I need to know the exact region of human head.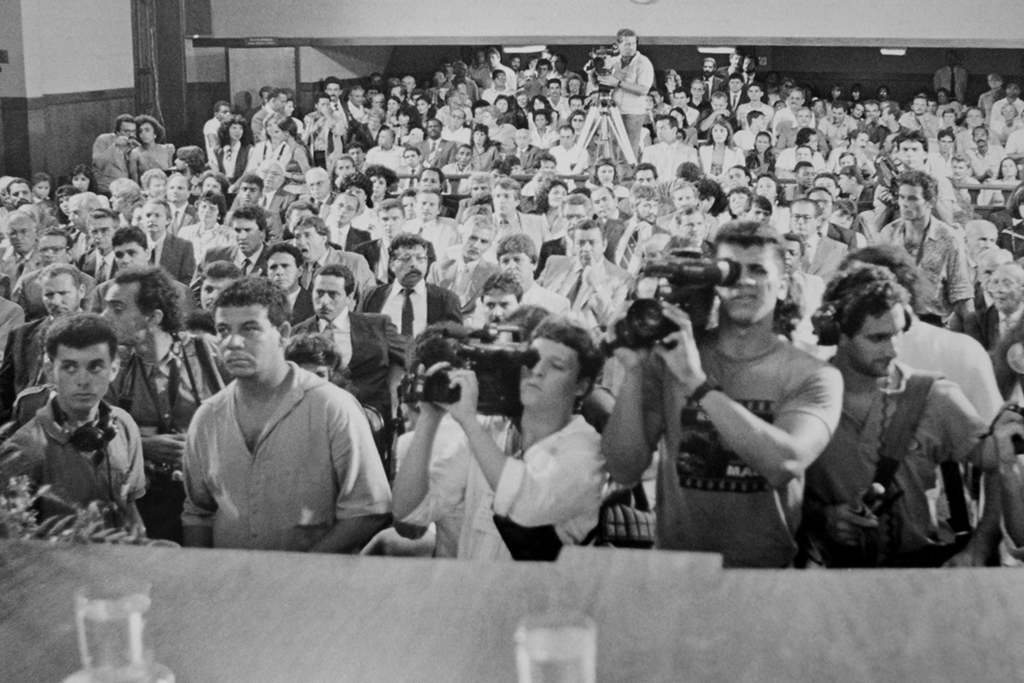
Region: [left=64, top=192, right=108, bottom=229].
